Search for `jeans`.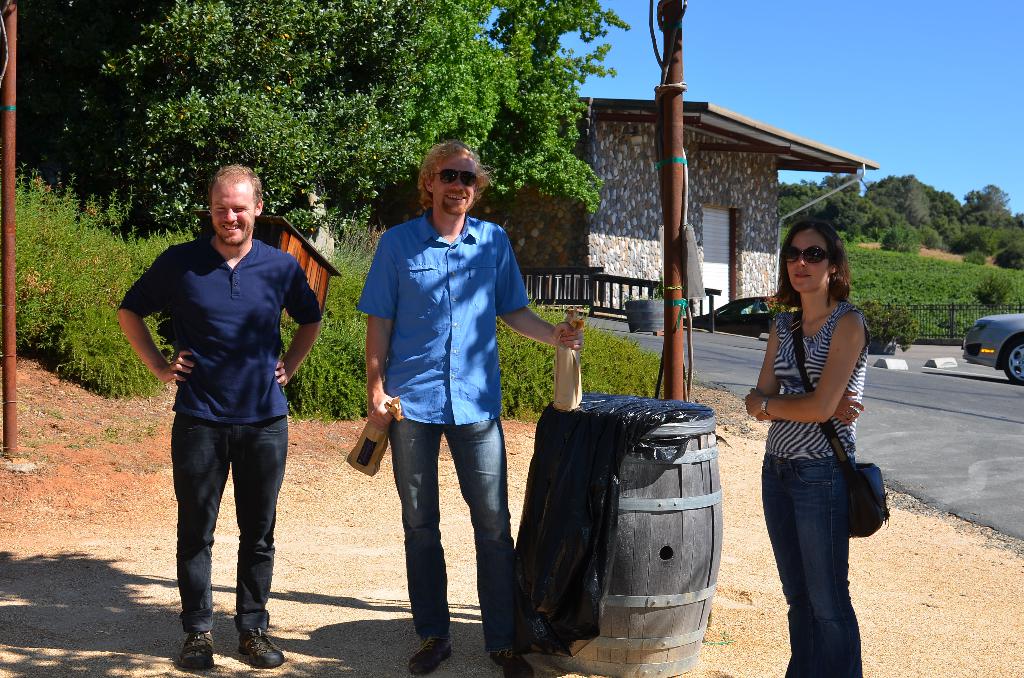
Found at 174,412,280,630.
